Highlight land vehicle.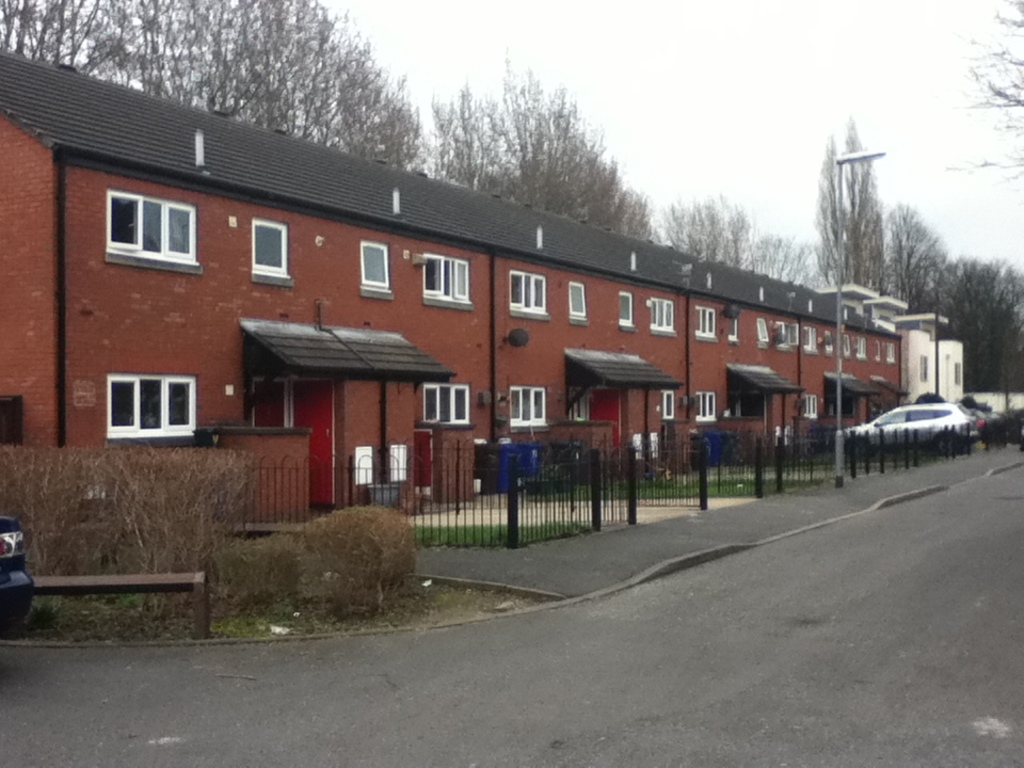
Highlighted region: left=0, top=514, right=37, bottom=631.
